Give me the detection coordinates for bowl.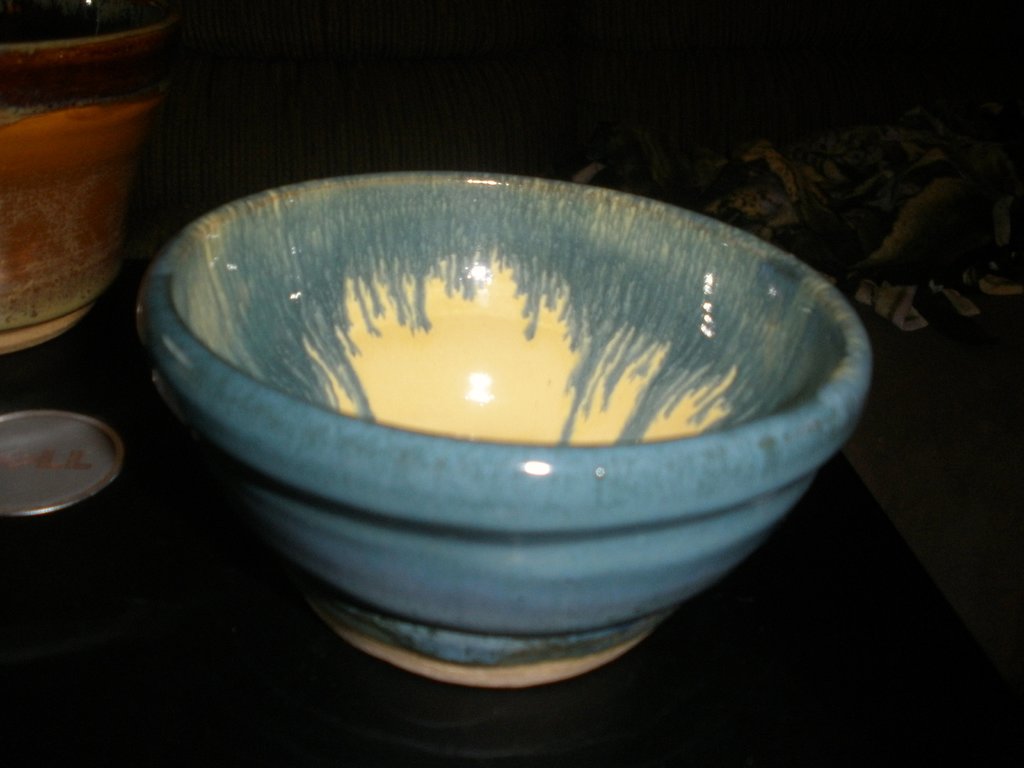
(left=0, top=3, right=174, bottom=100).
